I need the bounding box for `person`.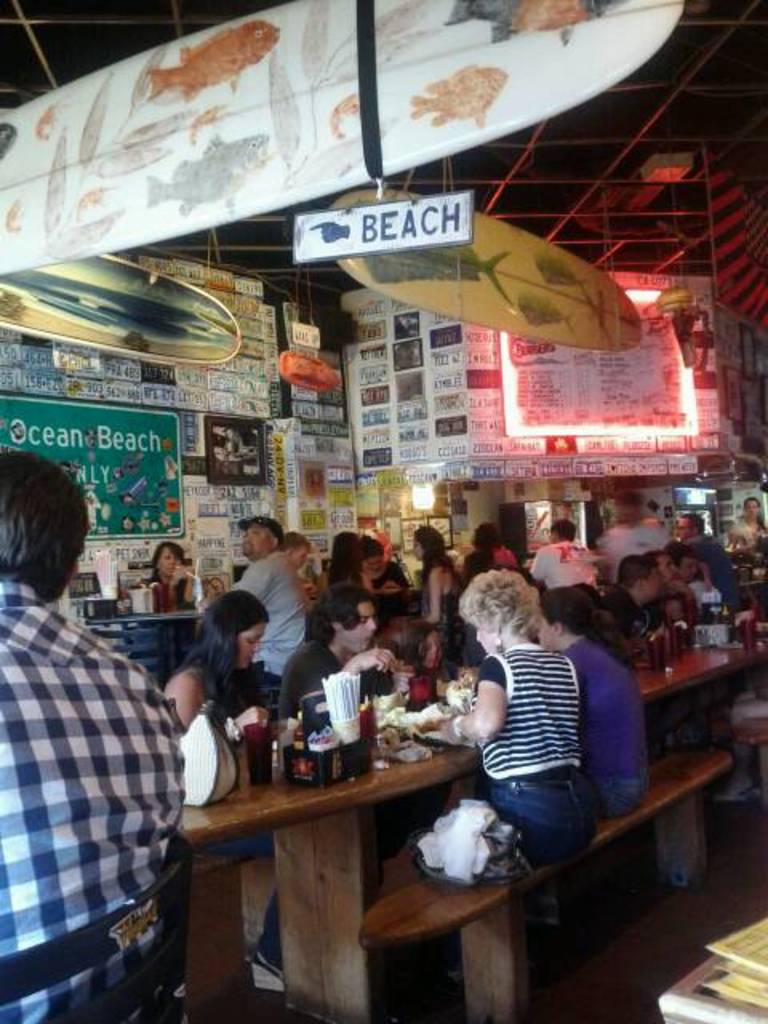
Here it is: (10, 454, 198, 1023).
